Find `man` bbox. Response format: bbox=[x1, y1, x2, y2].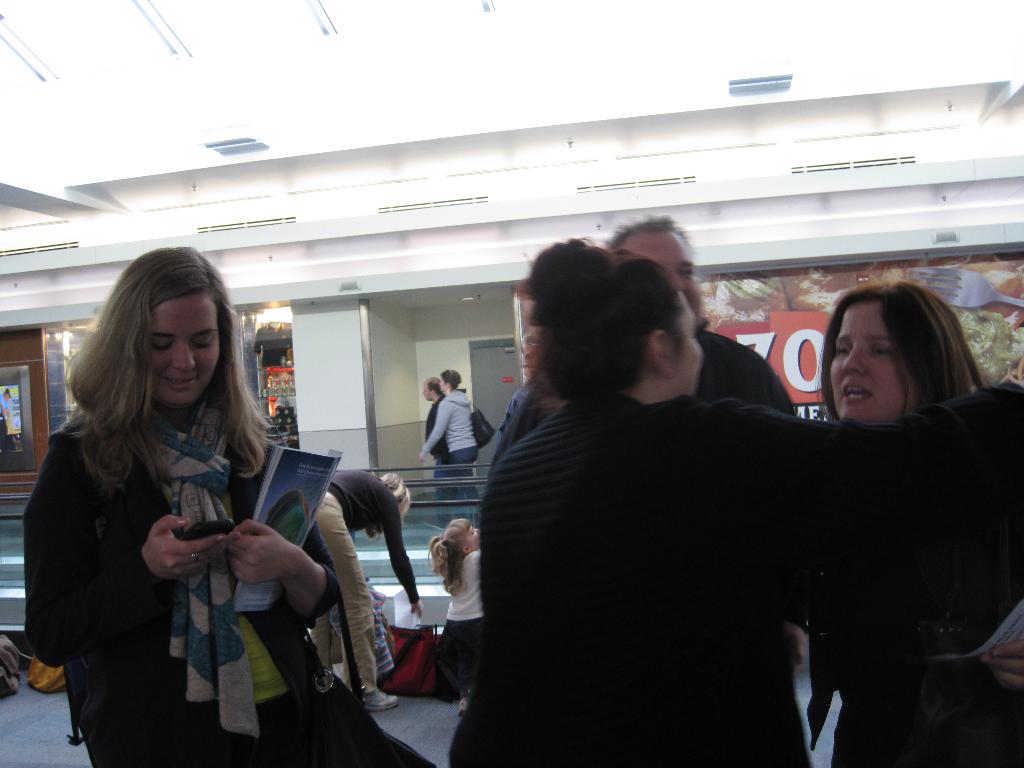
bbox=[422, 374, 447, 495].
